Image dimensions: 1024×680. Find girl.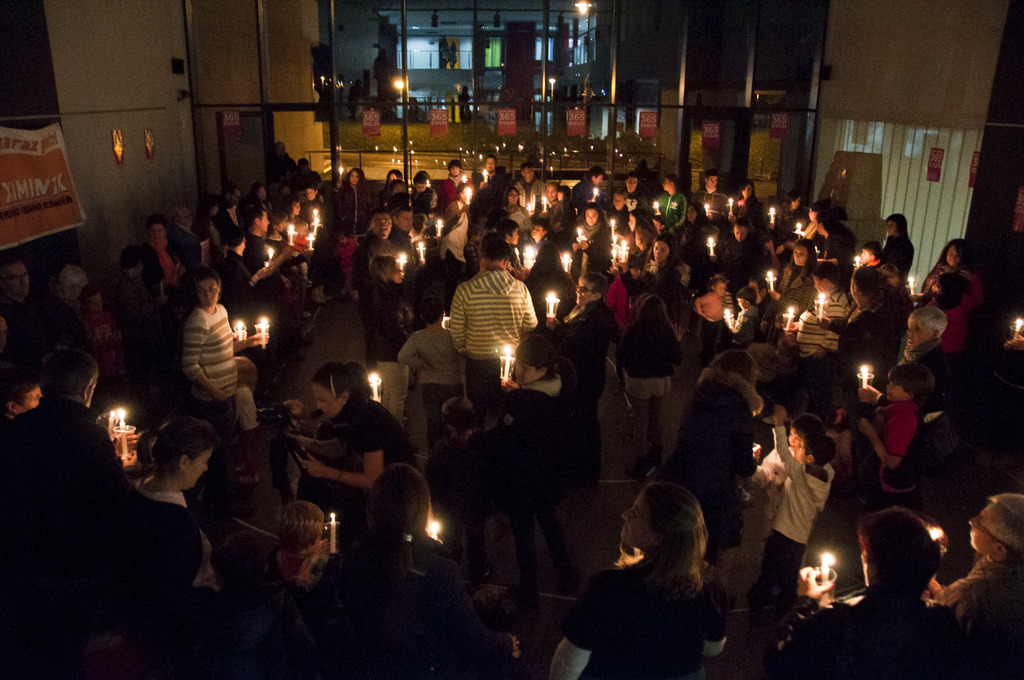
BBox(623, 209, 657, 238).
